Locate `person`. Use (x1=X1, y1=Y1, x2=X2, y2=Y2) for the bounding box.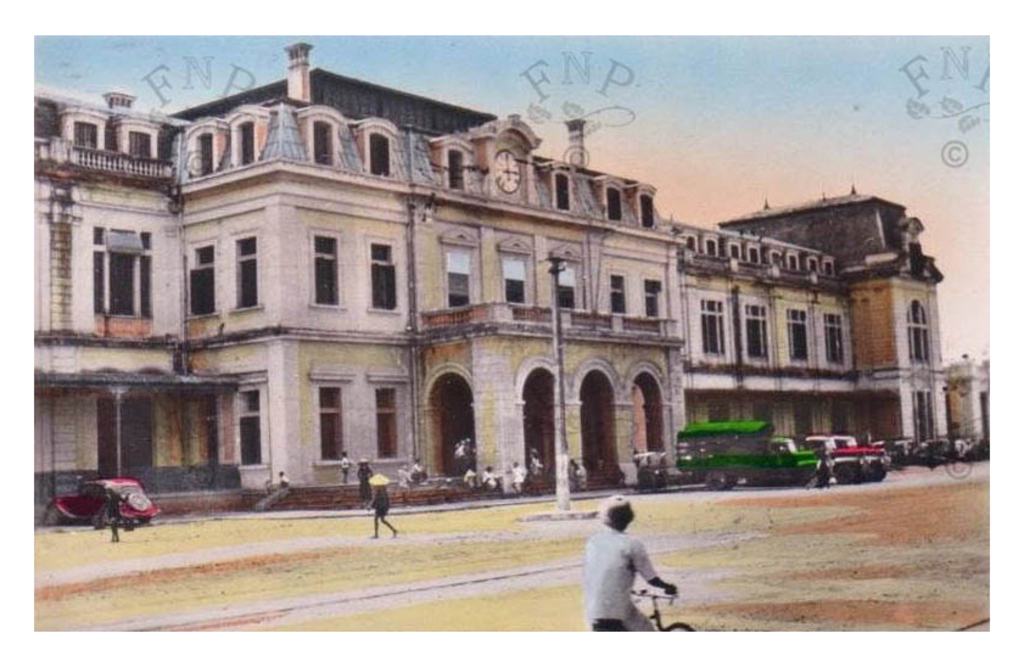
(x1=376, y1=477, x2=407, y2=542).
